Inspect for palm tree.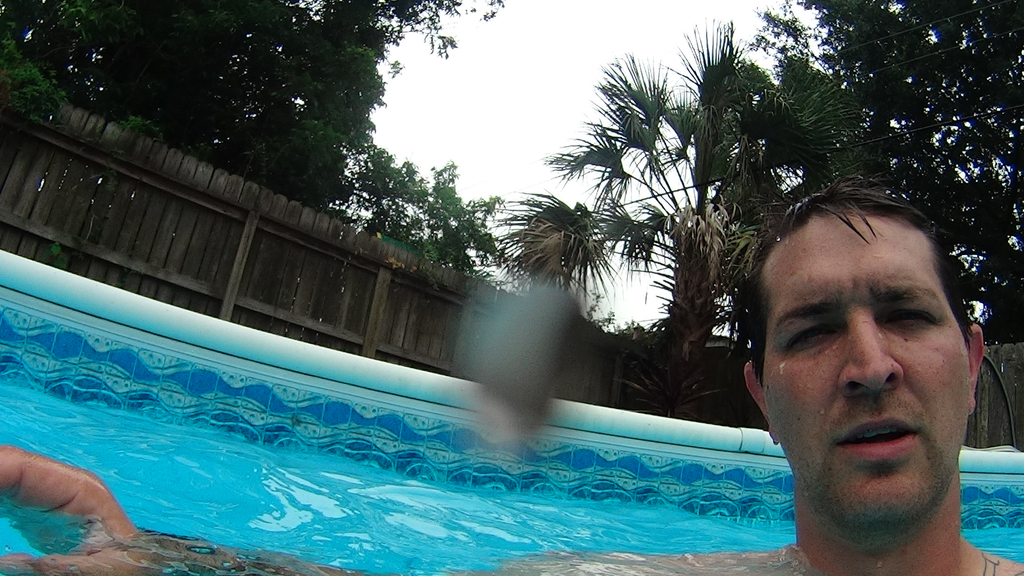
Inspection: x1=488, y1=12, x2=897, y2=394.
